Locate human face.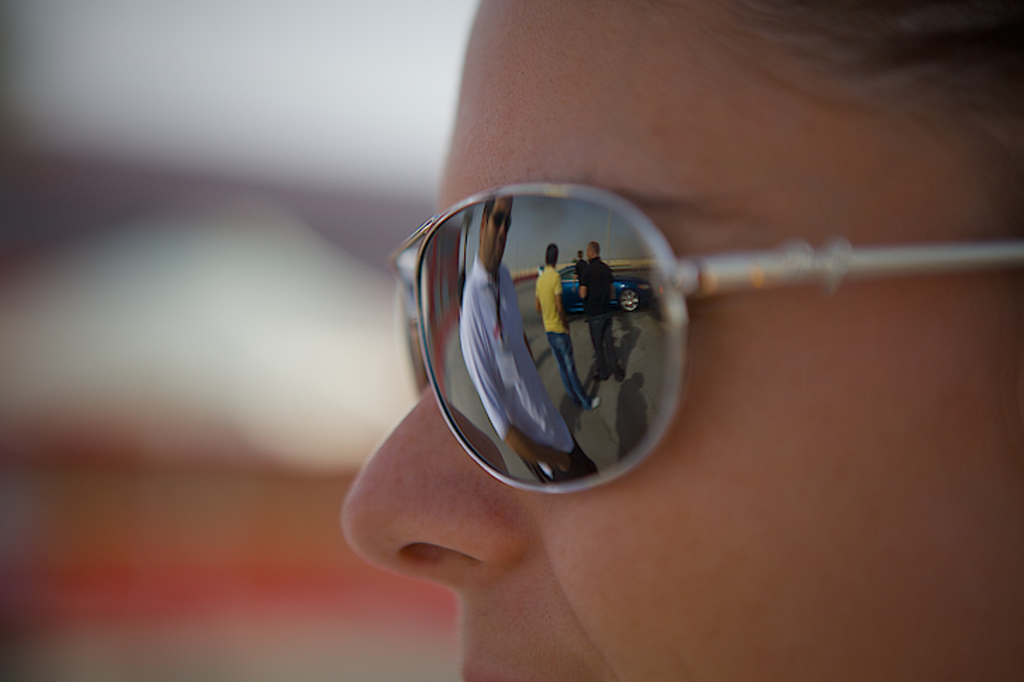
Bounding box: [x1=340, y1=0, x2=1023, y2=681].
